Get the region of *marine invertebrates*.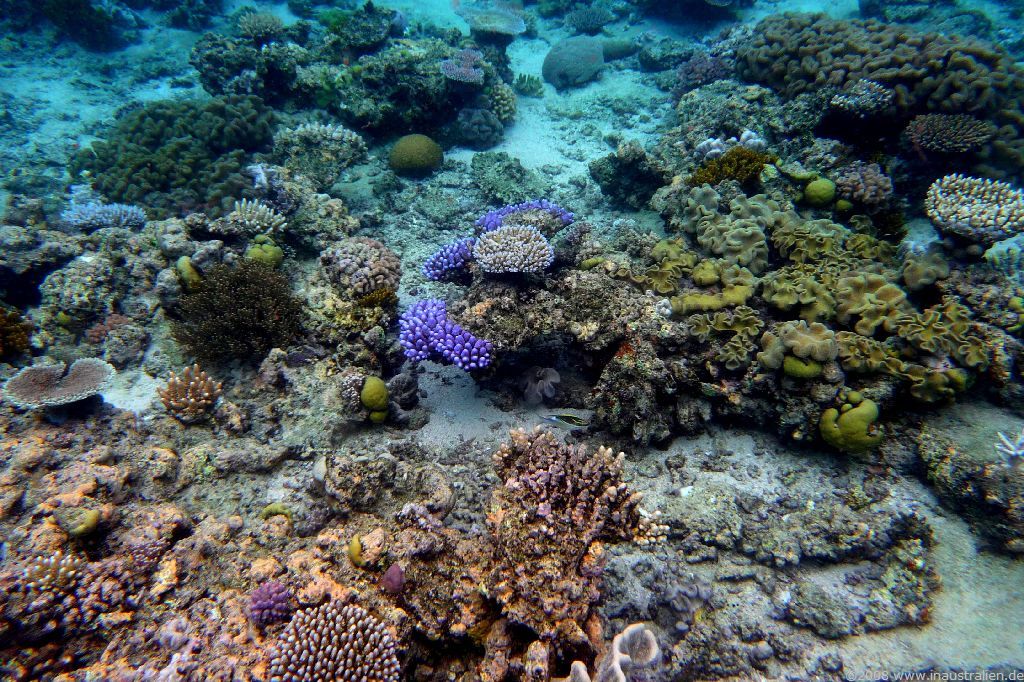
x1=156, y1=356, x2=227, y2=428.
